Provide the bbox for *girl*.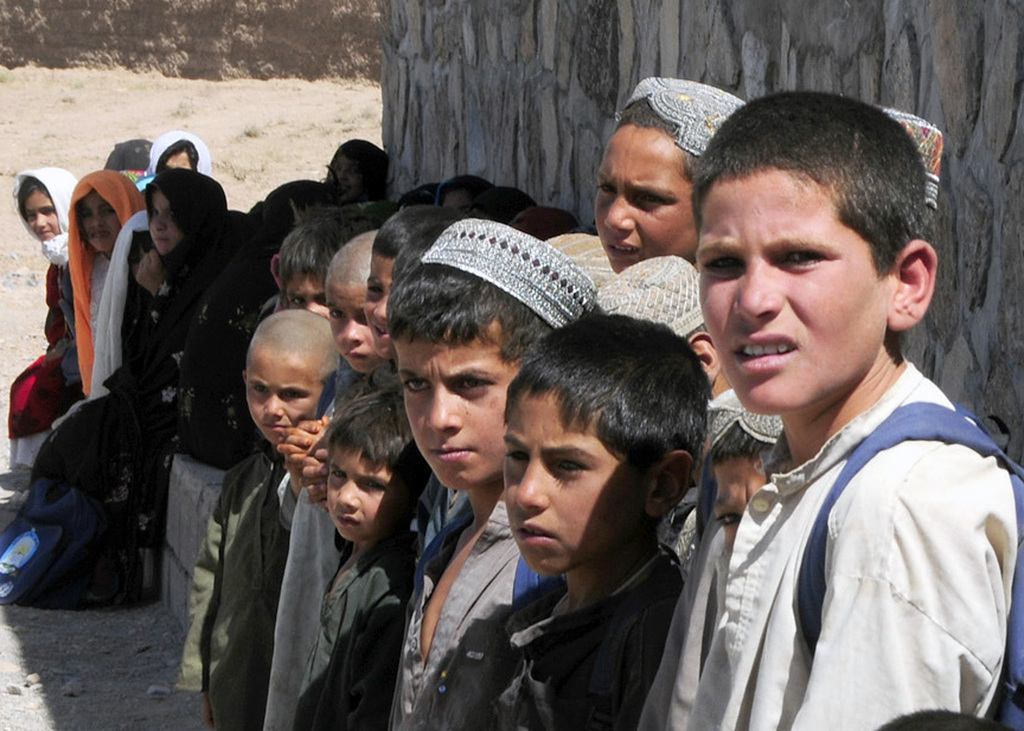
x1=328 y1=138 x2=388 y2=197.
